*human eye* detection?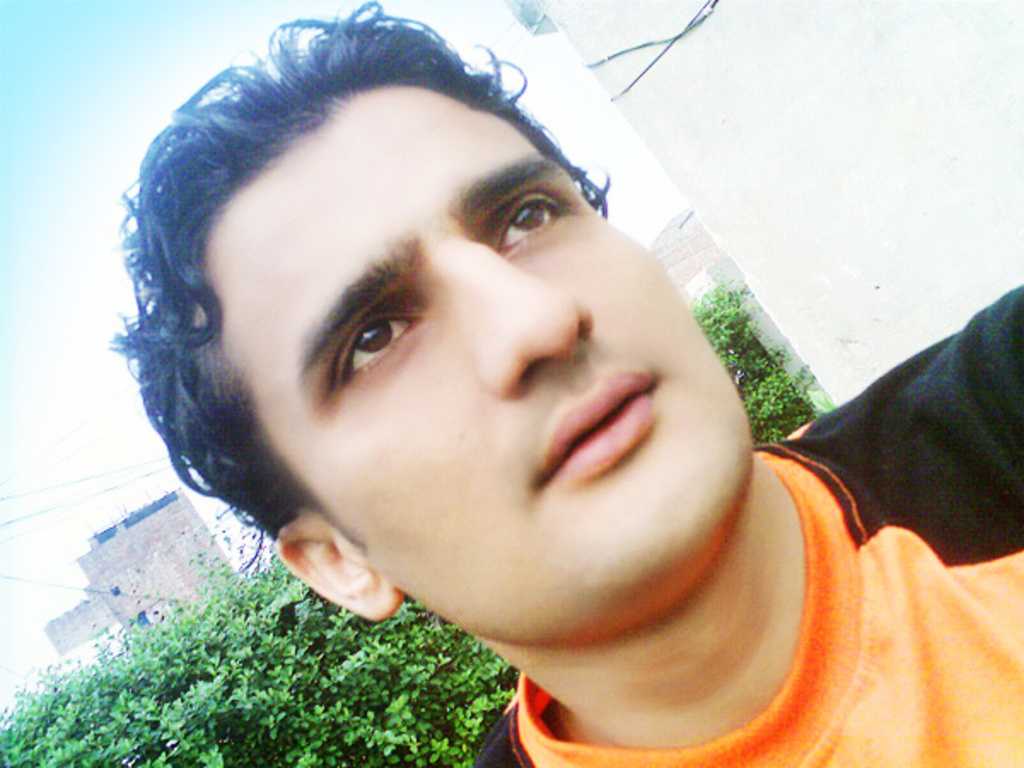
select_region(329, 304, 423, 398)
